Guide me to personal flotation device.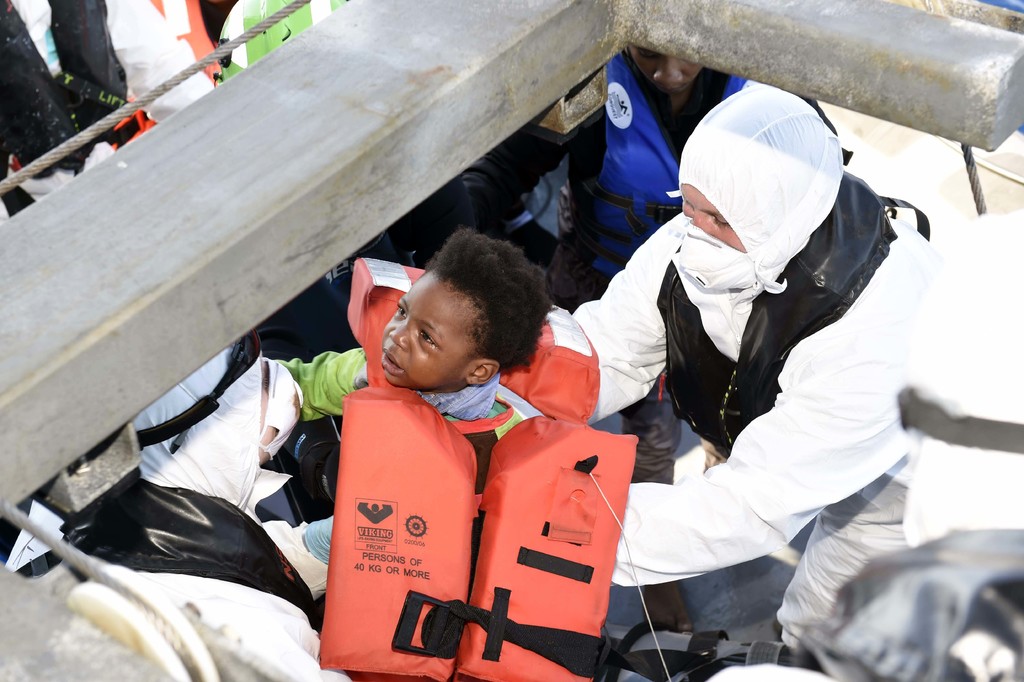
Guidance: rect(318, 254, 639, 681).
